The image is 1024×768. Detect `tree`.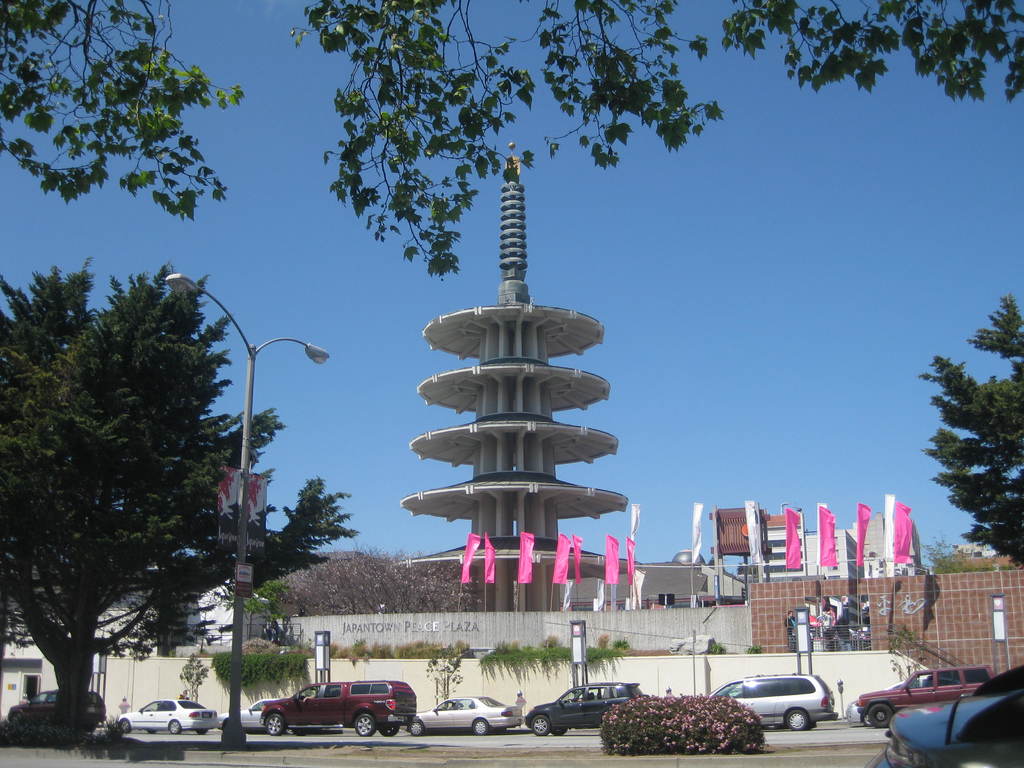
Detection: 922/306/1016/598.
